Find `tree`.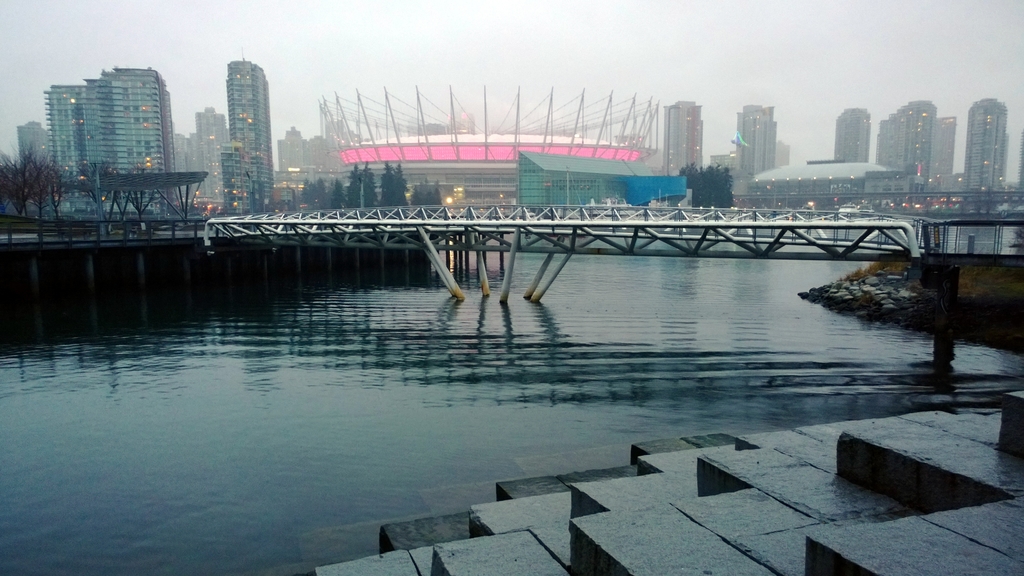
box=[720, 166, 738, 211].
